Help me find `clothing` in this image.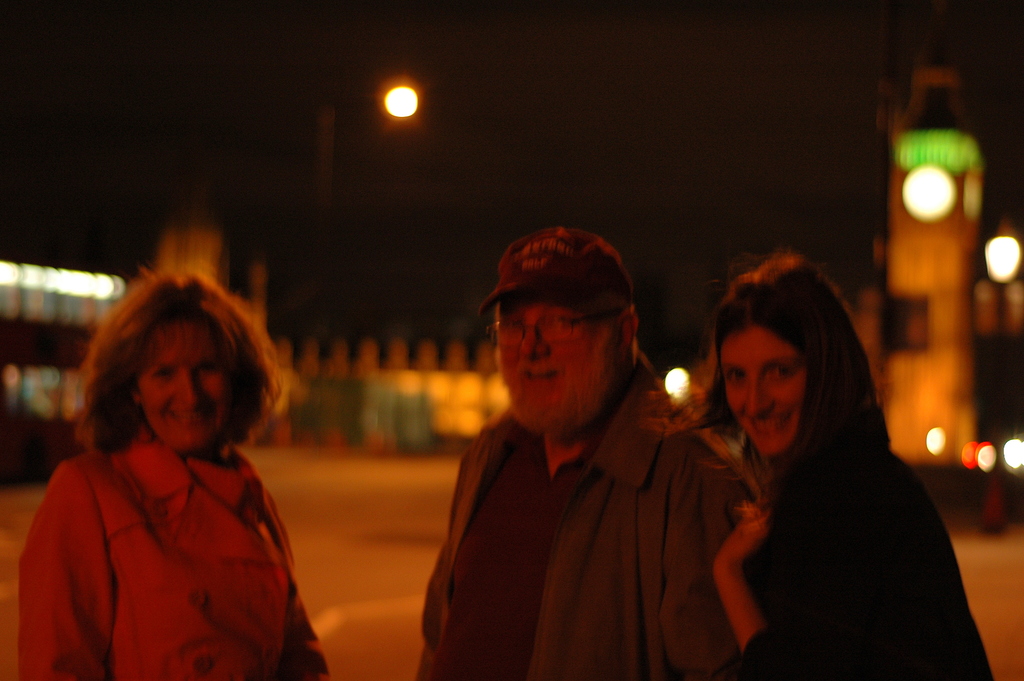
Found it: rect(13, 373, 317, 680).
